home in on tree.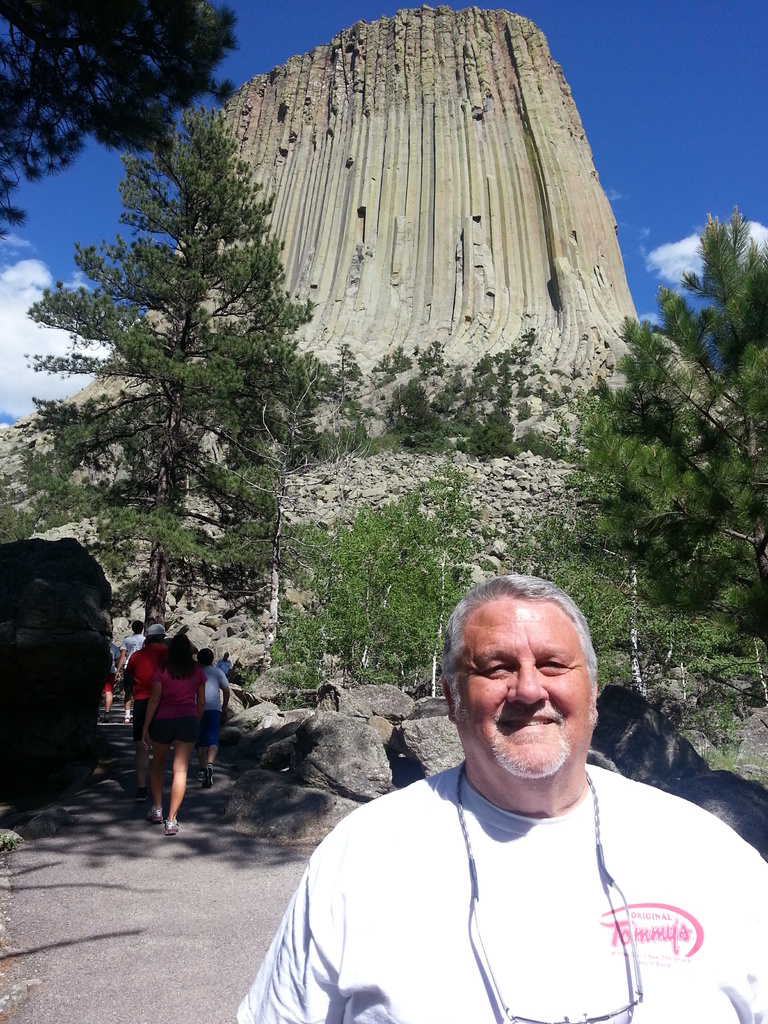
Homed in at (578, 207, 767, 638).
